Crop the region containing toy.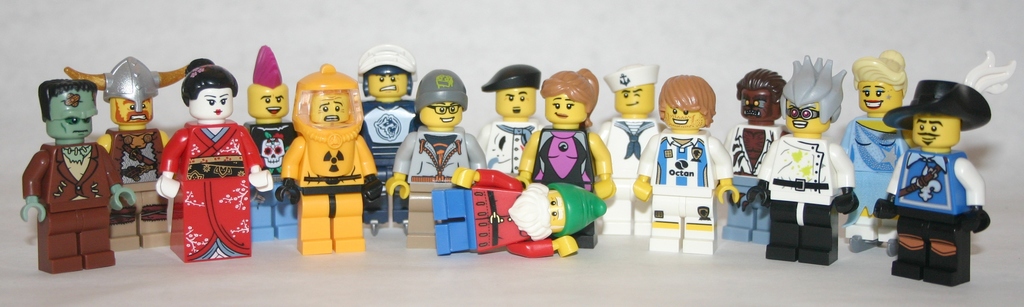
Crop region: bbox=[18, 81, 134, 276].
